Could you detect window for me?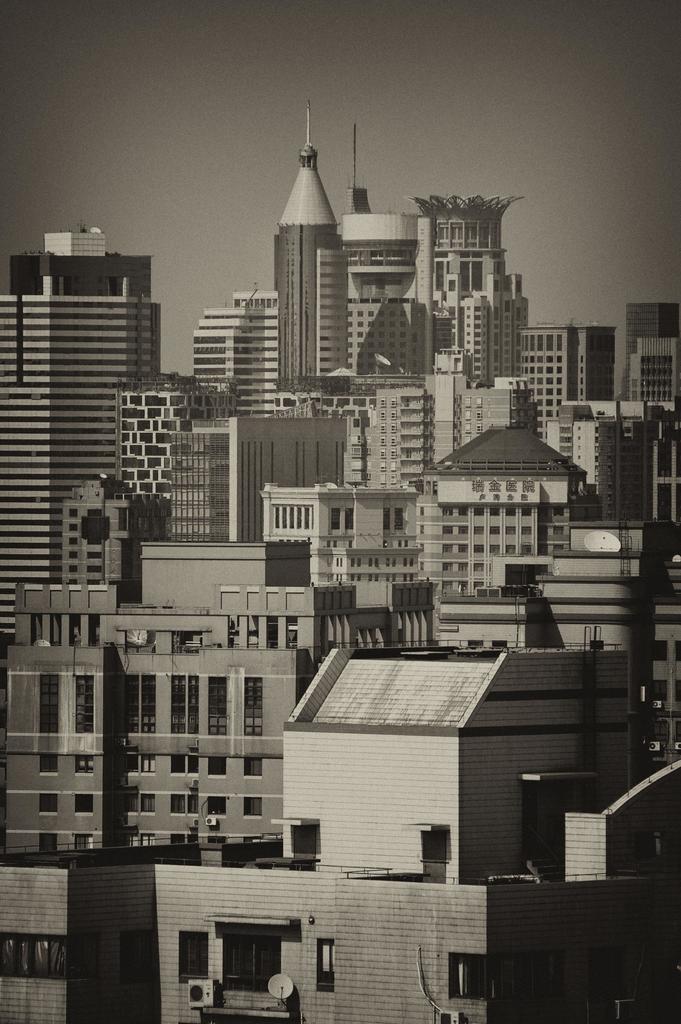
Detection result: crop(144, 793, 156, 814).
